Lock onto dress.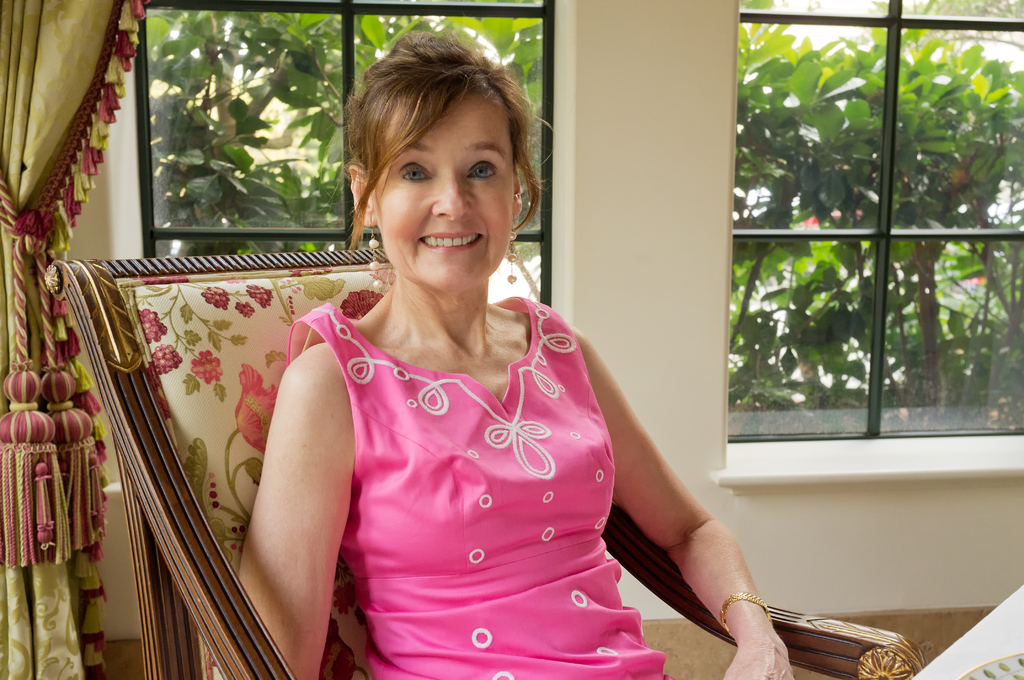
Locked: 239:261:630:656.
